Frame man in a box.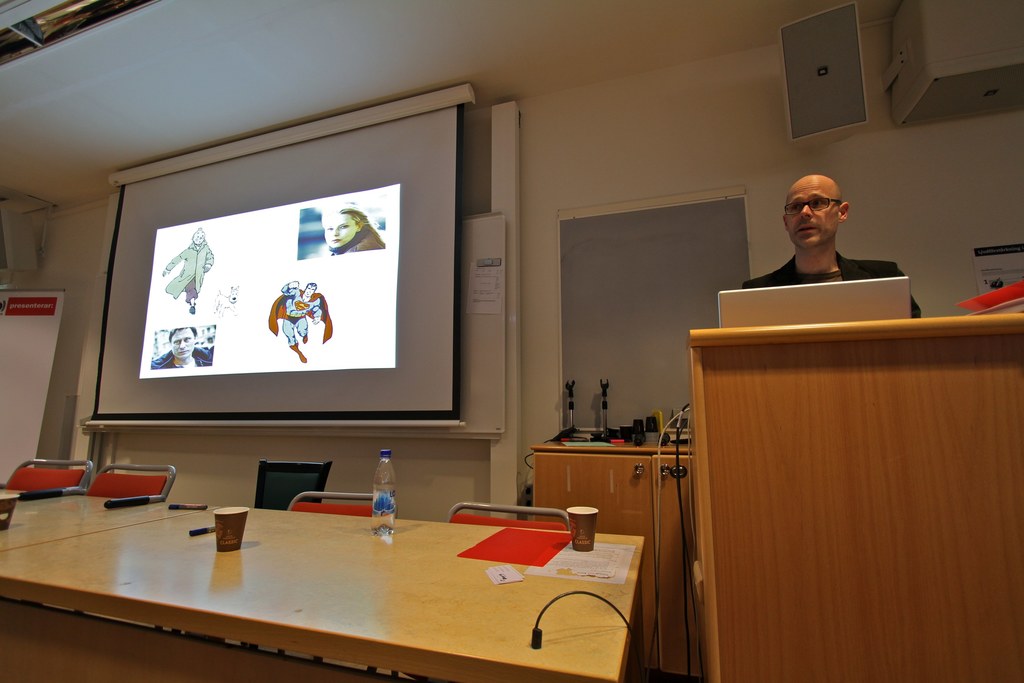
Rect(269, 277, 340, 363).
